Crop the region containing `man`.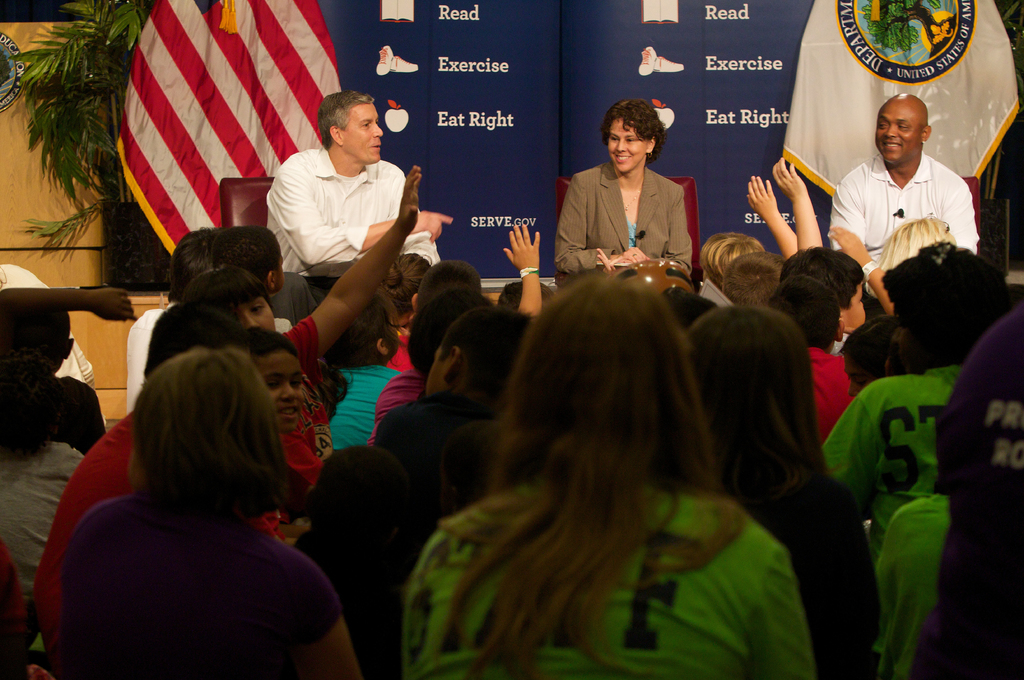
Crop region: 827:90:984:276.
